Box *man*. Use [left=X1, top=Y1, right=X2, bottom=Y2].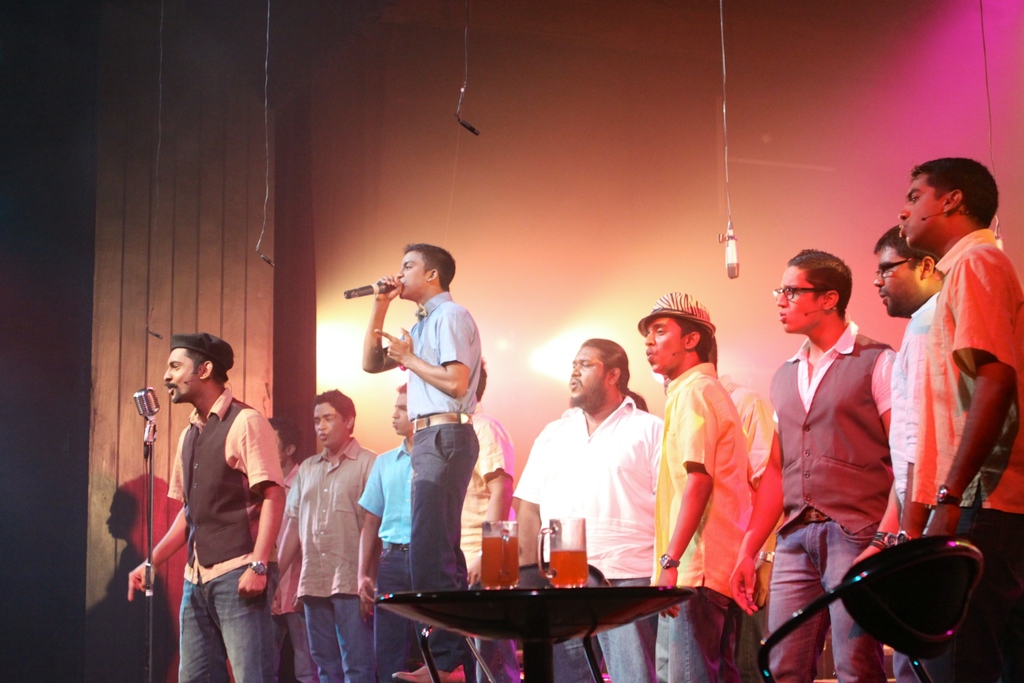
[left=458, top=362, right=519, bottom=682].
